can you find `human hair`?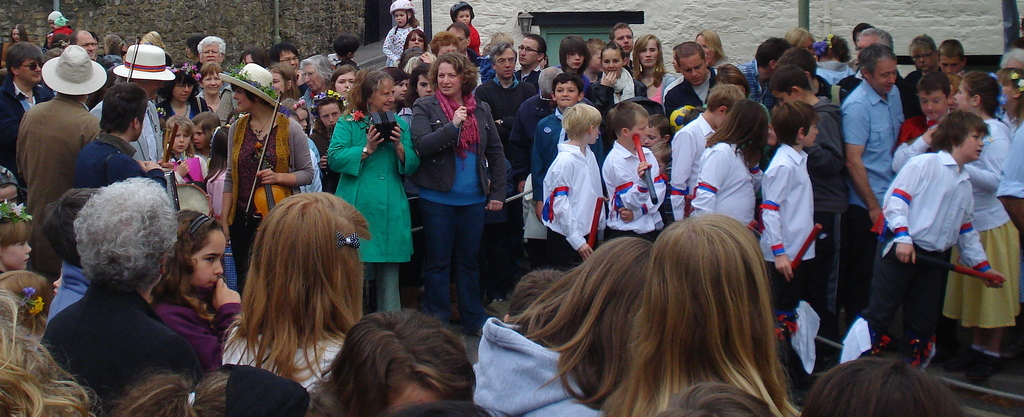
Yes, bounding box: 38:187:96:275.
